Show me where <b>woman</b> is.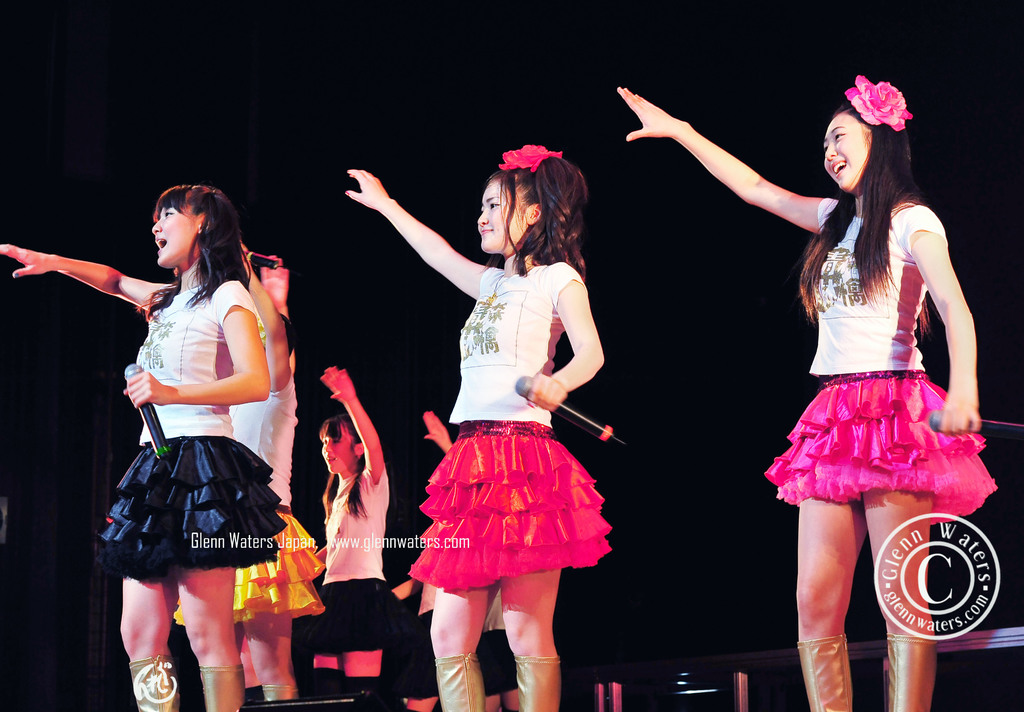
<b>woman</b> is at BBox(319, 363, 431, 711).
